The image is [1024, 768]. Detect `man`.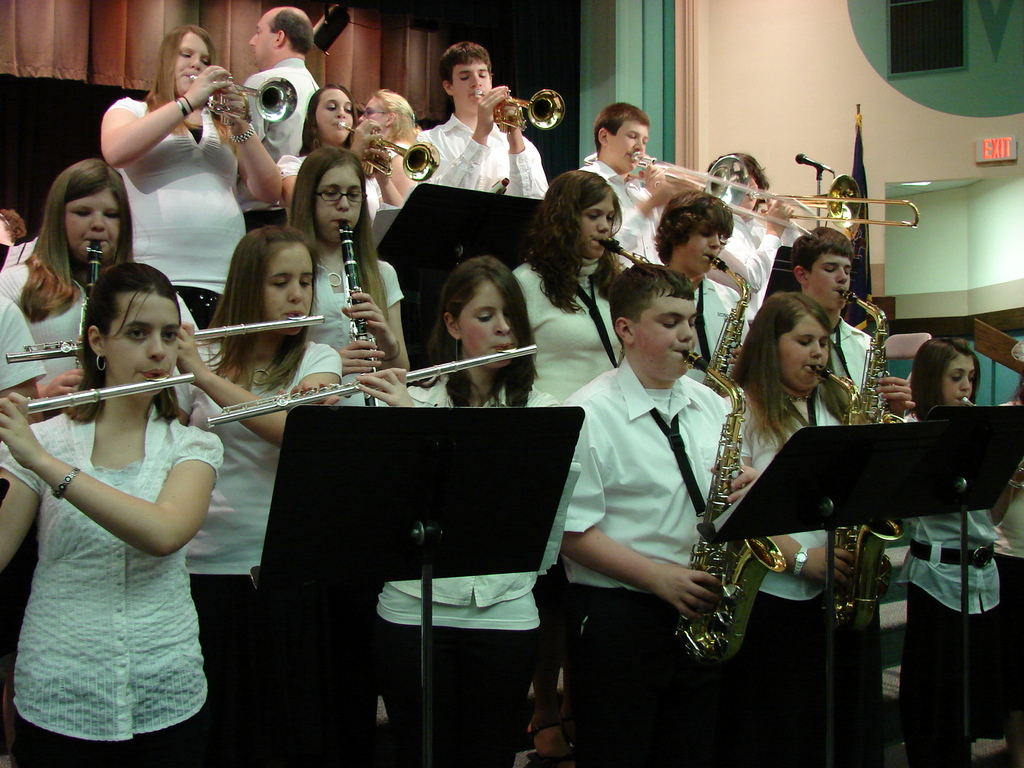
Detection: [x1=0, y1=294, x2=47, y2=426].
